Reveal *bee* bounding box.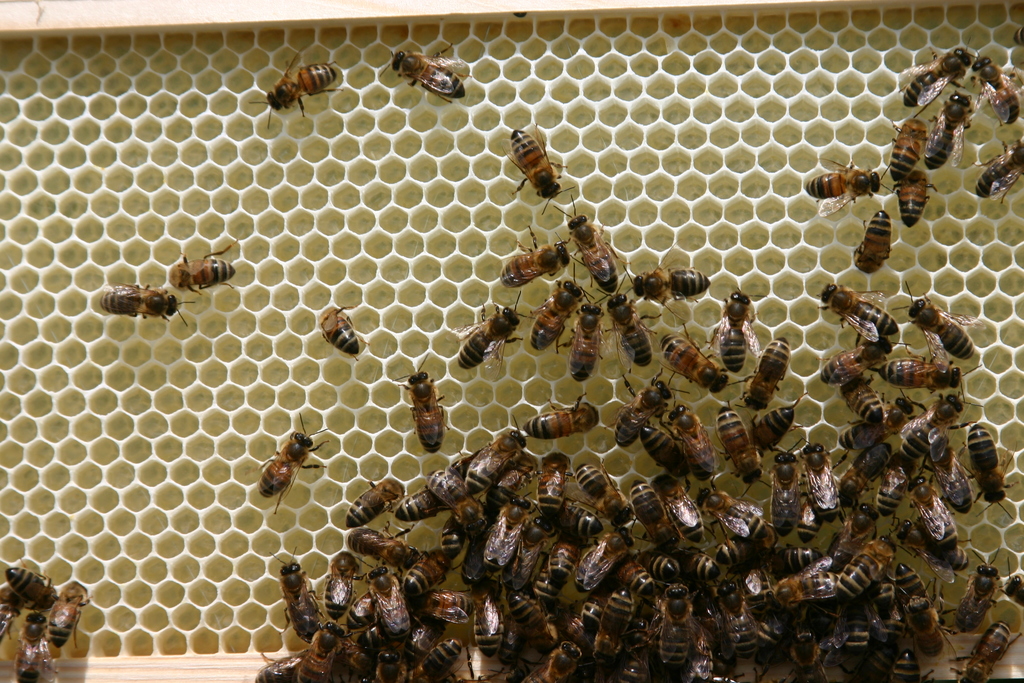
Revealed: box=[869, 113, 924, 205].
